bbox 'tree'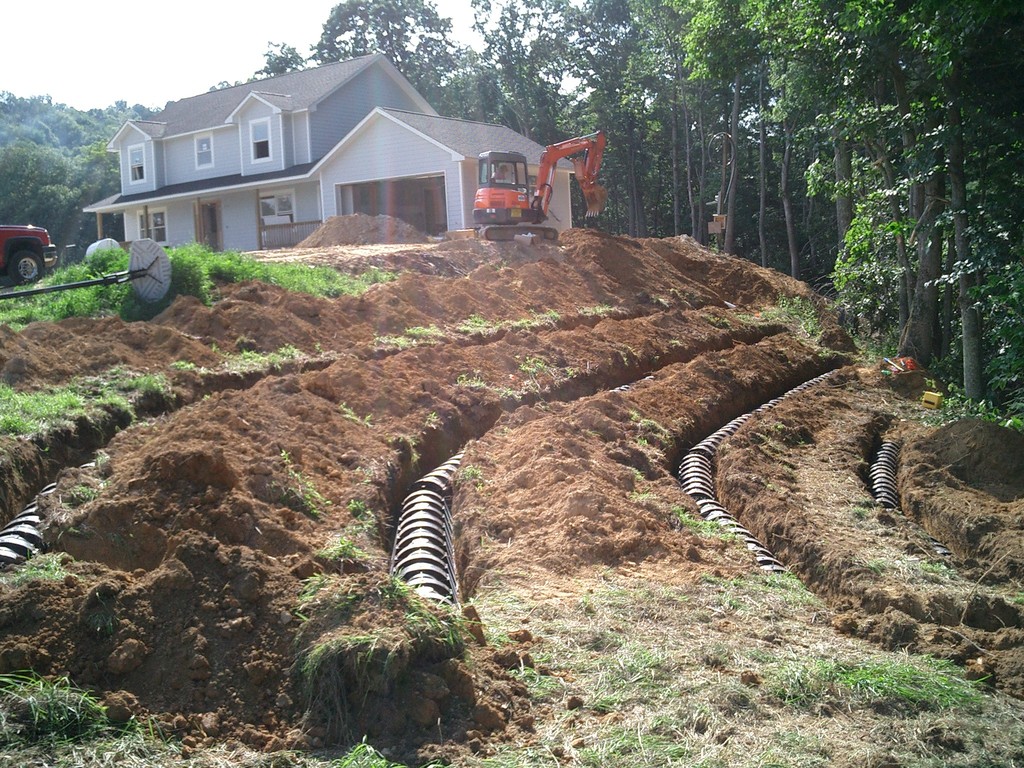
locate(1, 97, 154, 261)
